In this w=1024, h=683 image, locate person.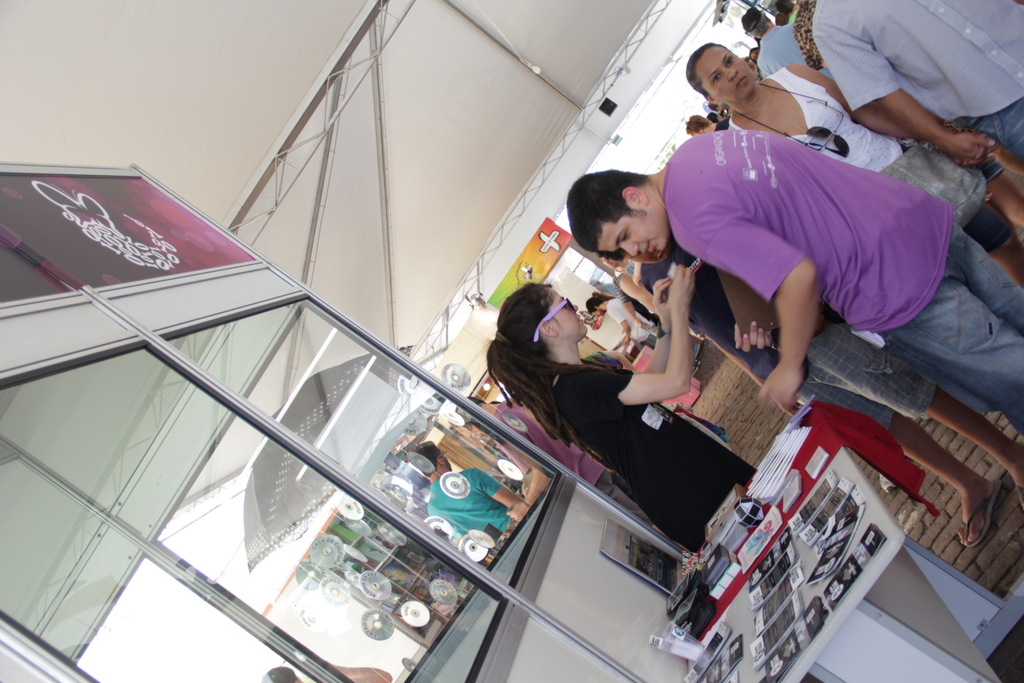
Bounding box: 428 0 1023 559.
